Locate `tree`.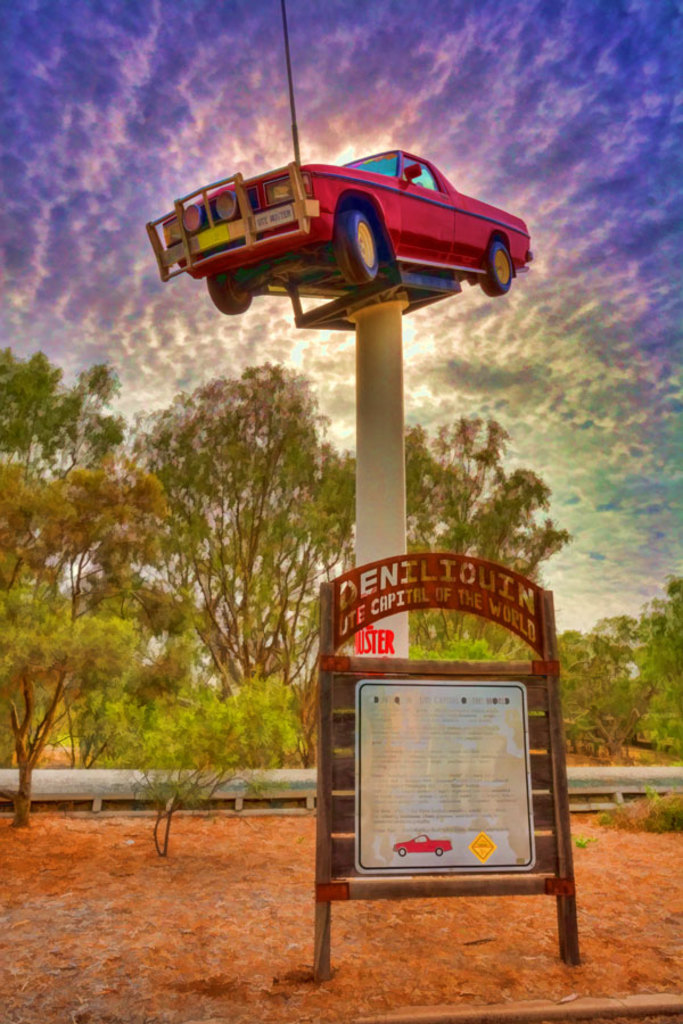
Bounding box: l=117, t=315, r=349, b=778.
